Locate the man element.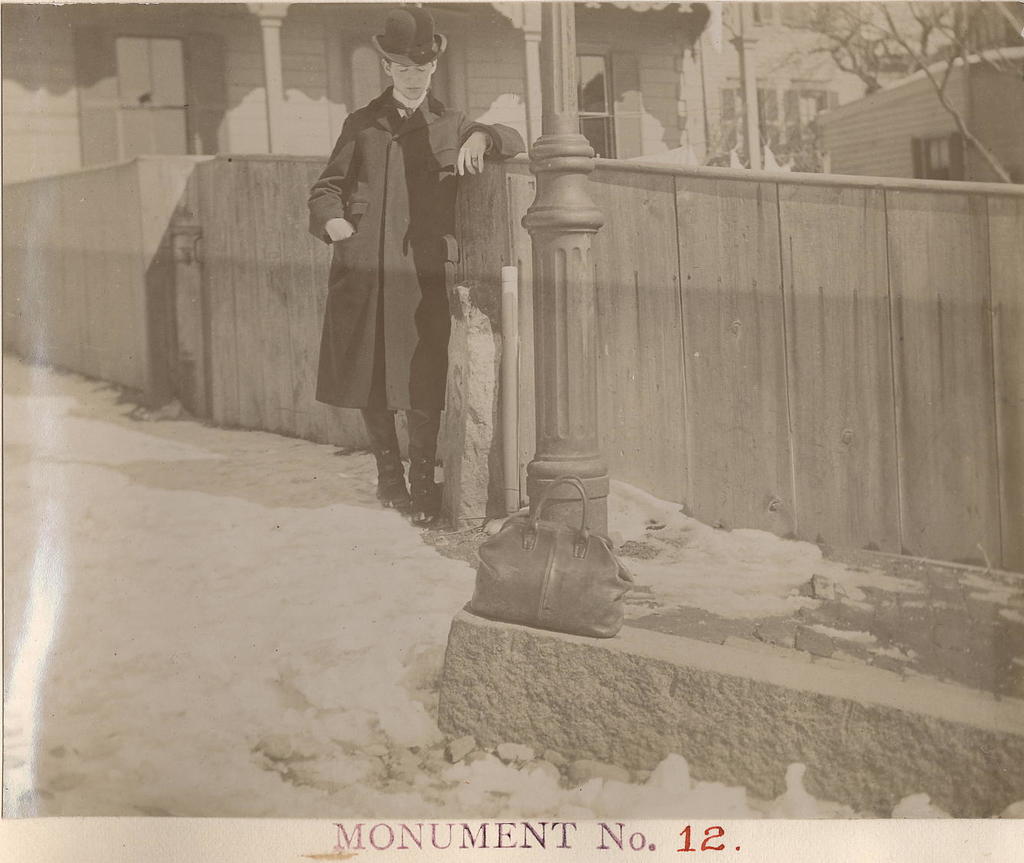
Element bbox: [306, 7, 532, 518].
